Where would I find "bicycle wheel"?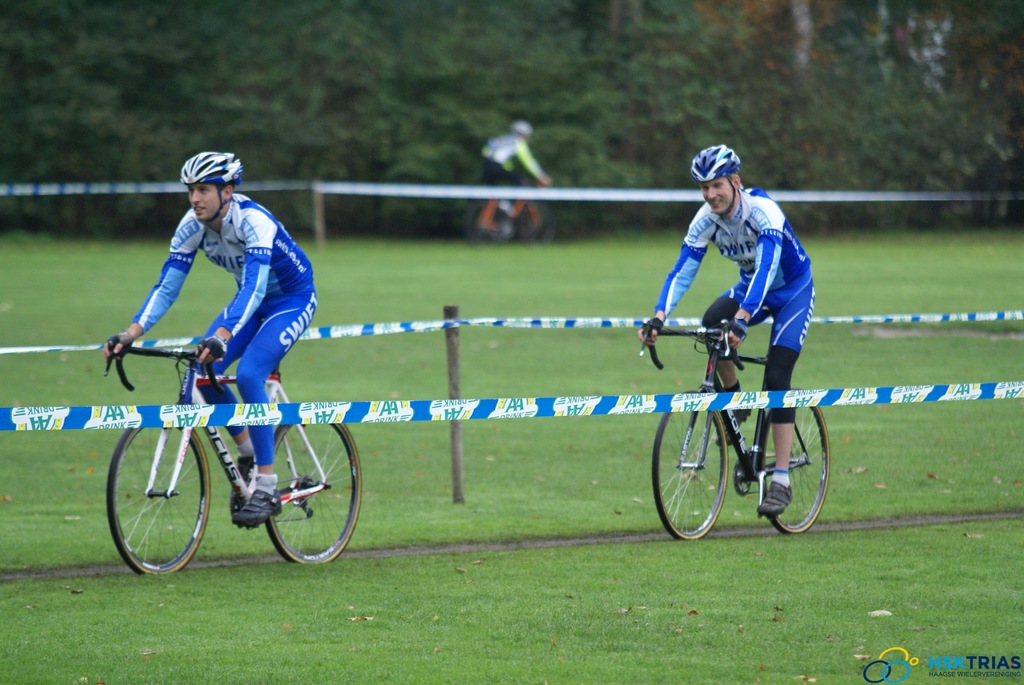
At Rect(262, 411, 359, 565).
